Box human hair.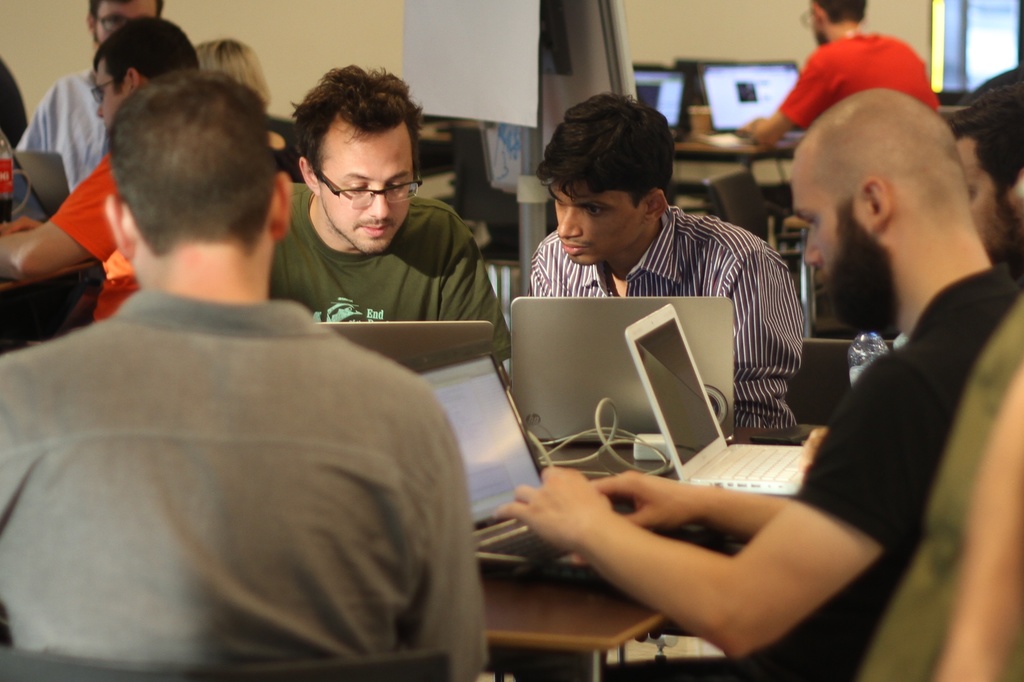
bbox=(286, 61, 425, 191).
